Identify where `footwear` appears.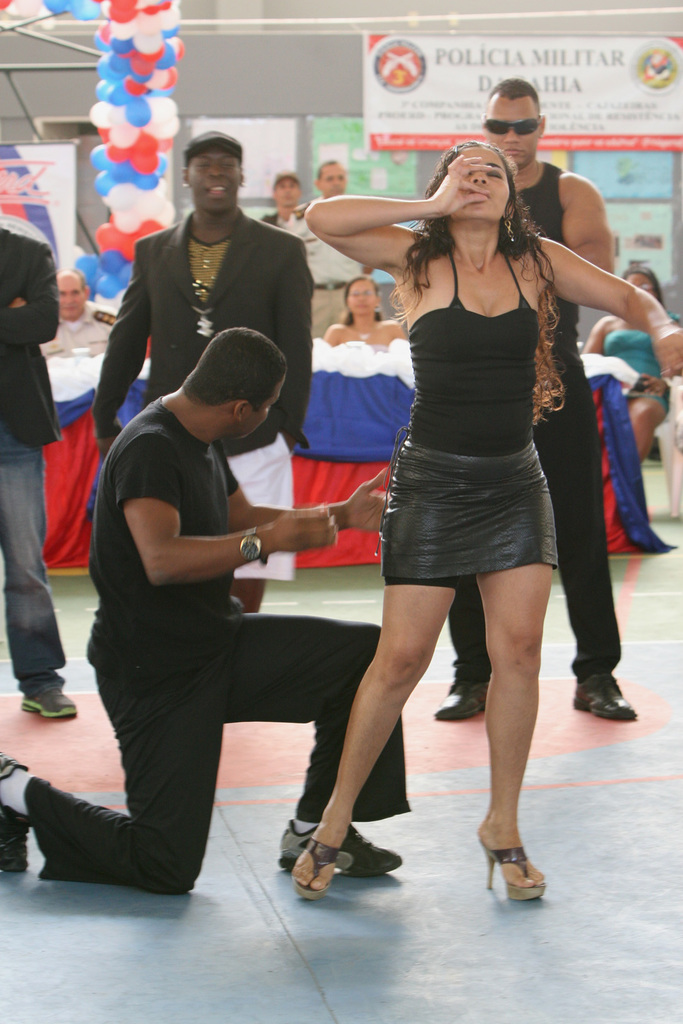
Appears at 432, 673, 482, 722.
